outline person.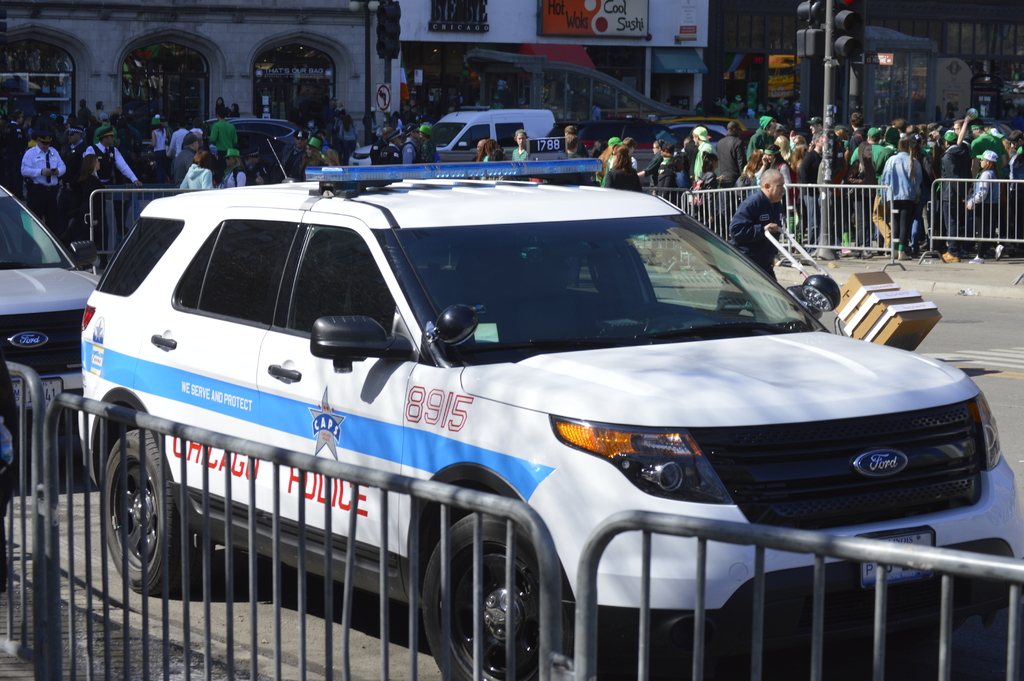
Outline: box(620, 136, 643, 172).
